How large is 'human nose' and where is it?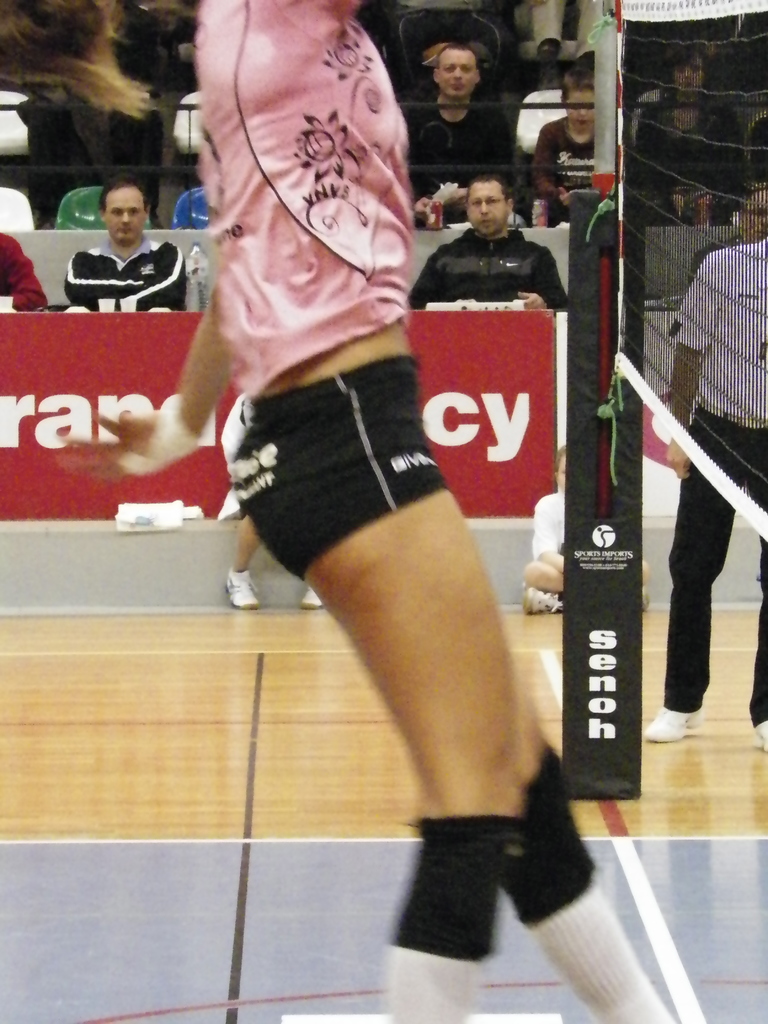
Bounding box: detection(453, 68, 458, 76).
